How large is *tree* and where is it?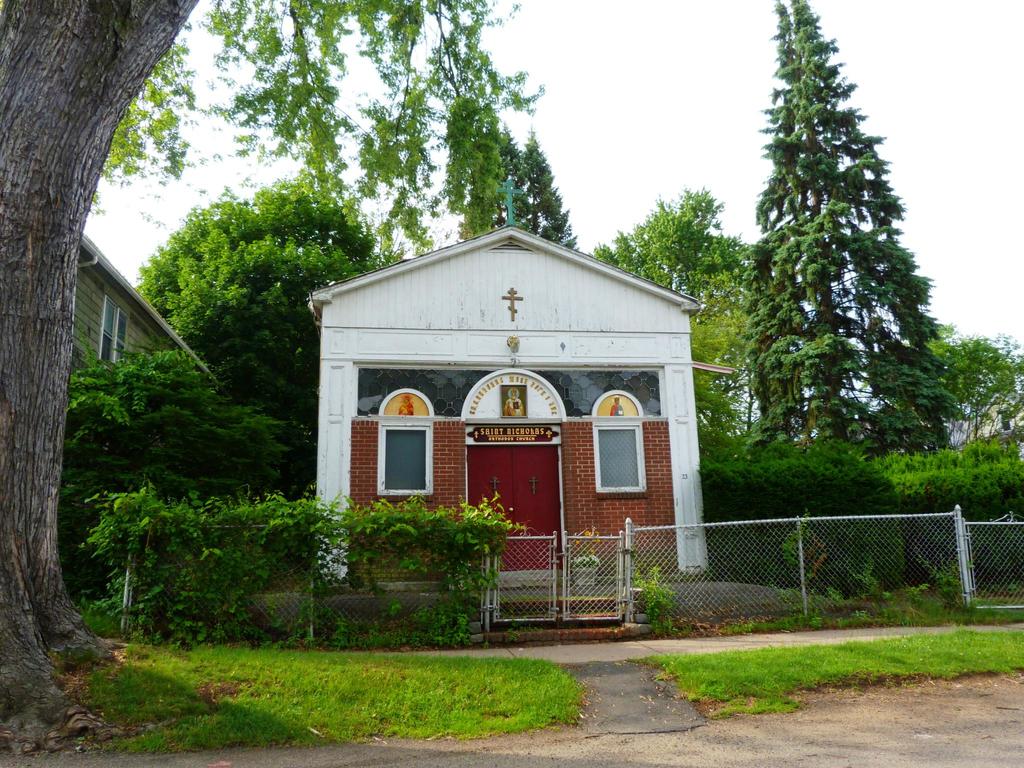
Bounding box: 0/0/543/748.
